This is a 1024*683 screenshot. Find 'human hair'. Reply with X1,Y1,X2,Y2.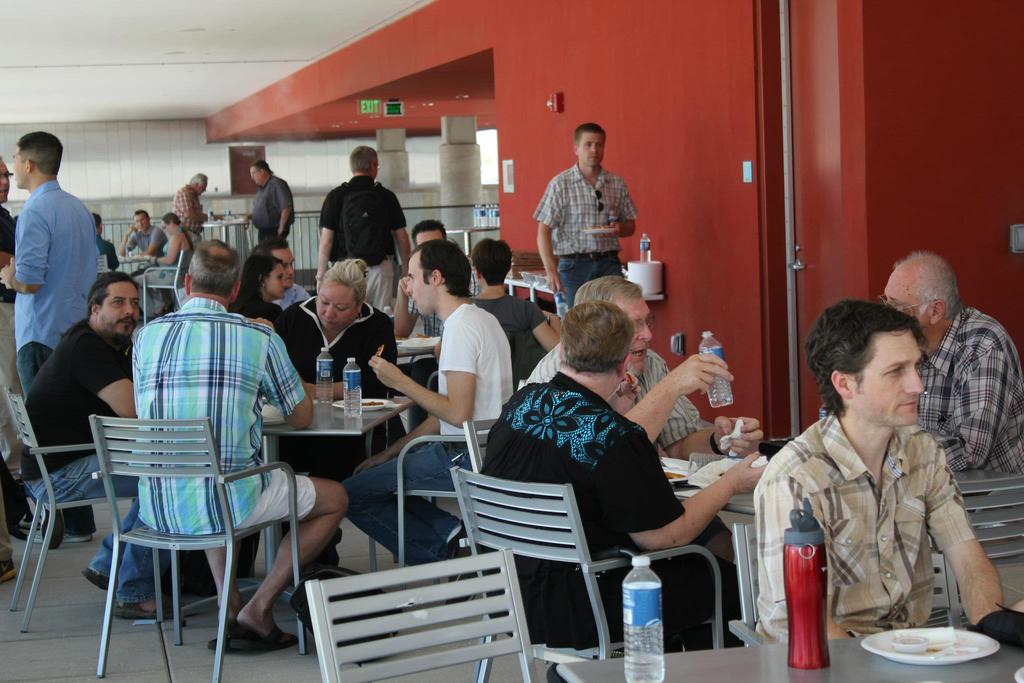
471,237,511,289.
